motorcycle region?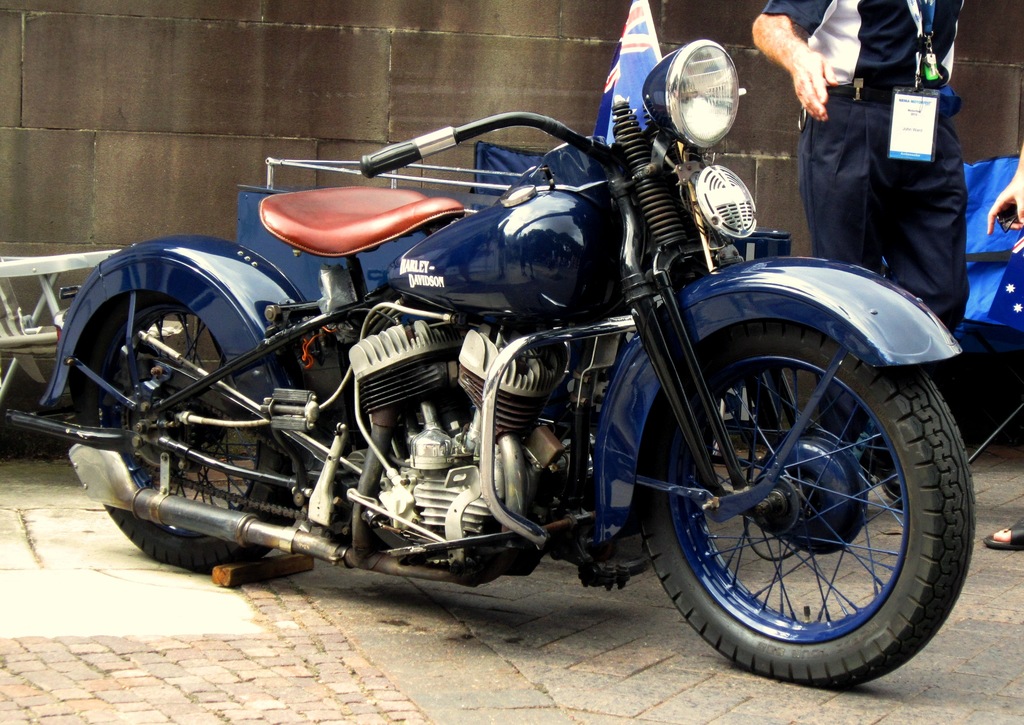
<bbox>6, 36, 976, 688</bbox>
